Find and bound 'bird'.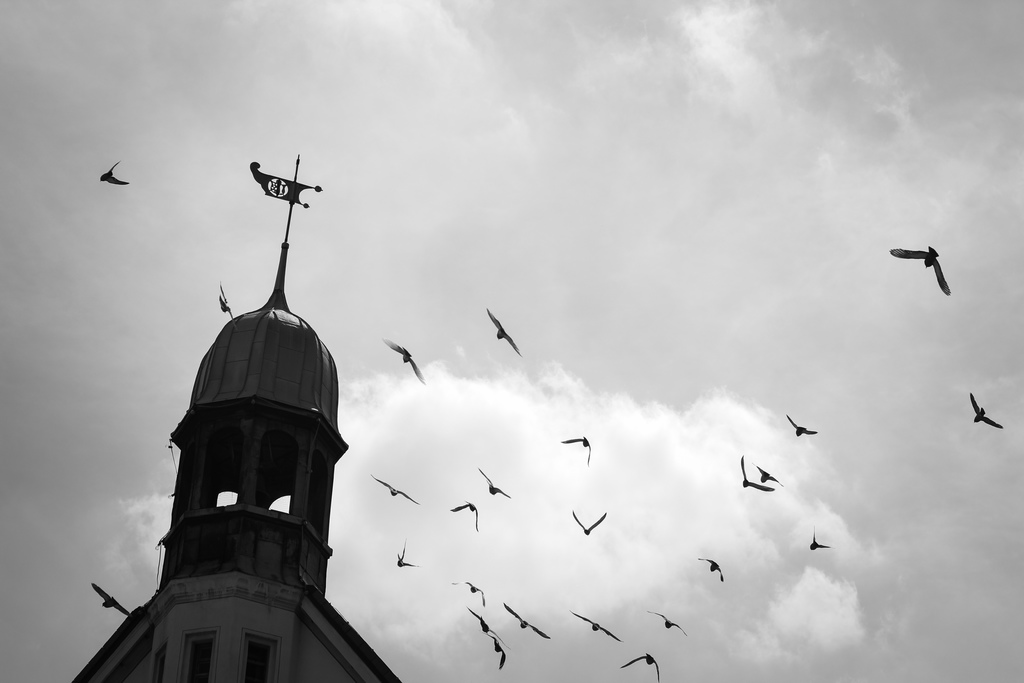
Bound: <box>484,308,522,358</box>.
